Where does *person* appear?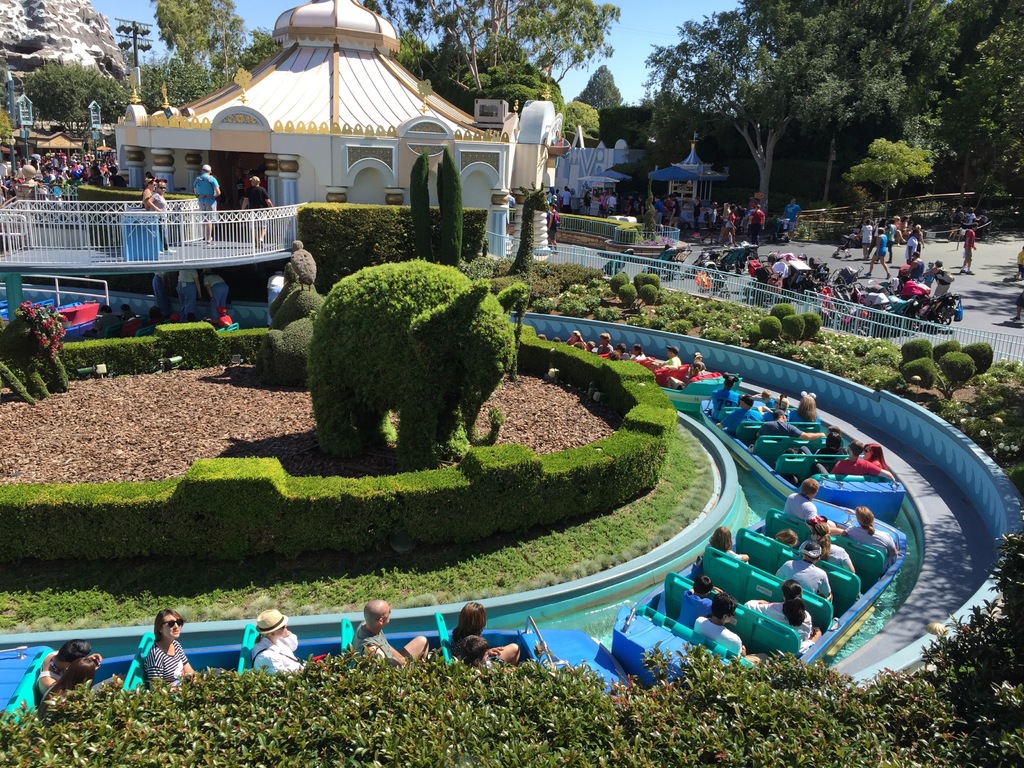
Appears at (442, 605, 519, 667).
